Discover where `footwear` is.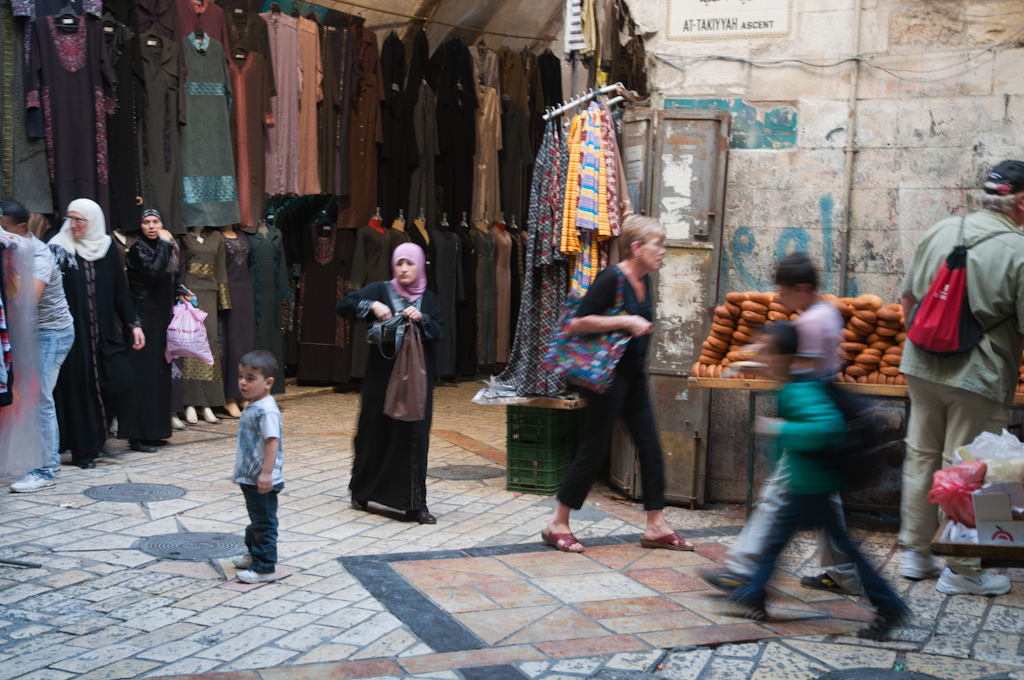
Discovered at 804/571/842/590.
